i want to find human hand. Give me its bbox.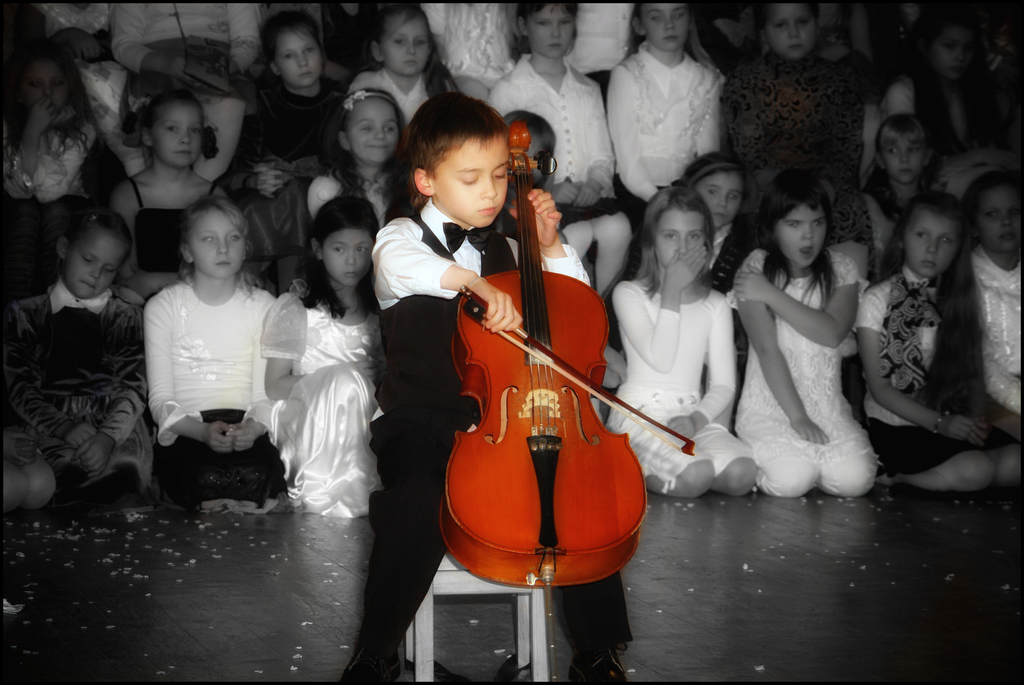
{"x1": 0, "y1": 429, "x2": 40, "y2": 469}.
